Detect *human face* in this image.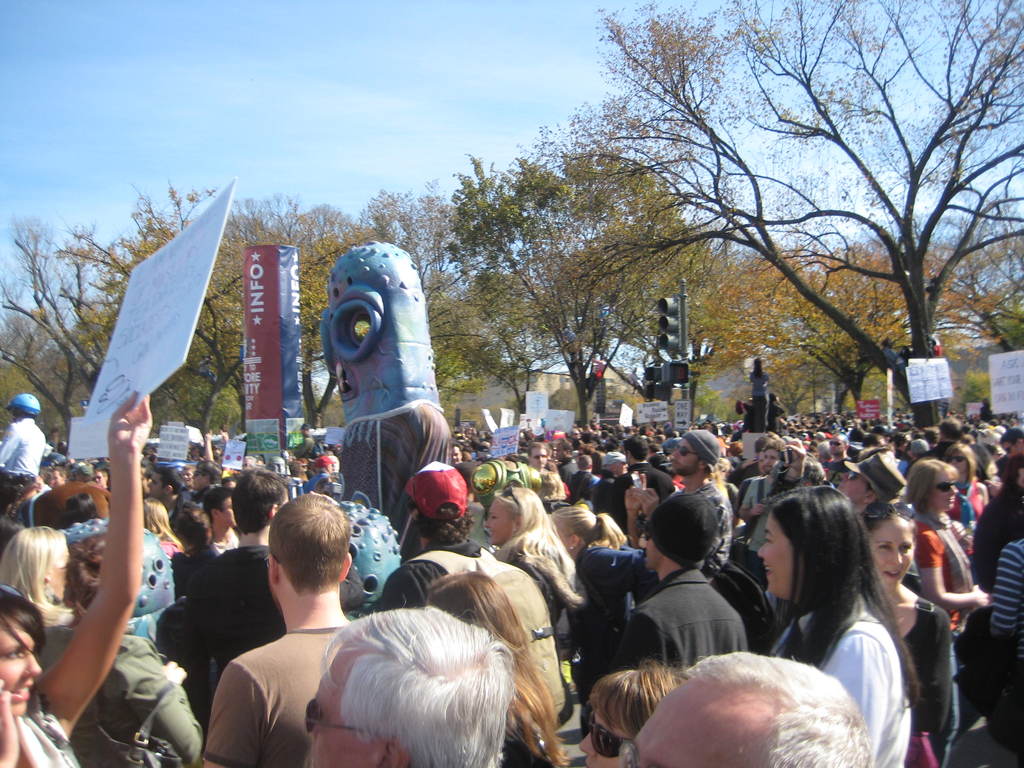
Detection: <bbox>613, 691, 730, 767</bbox>.
